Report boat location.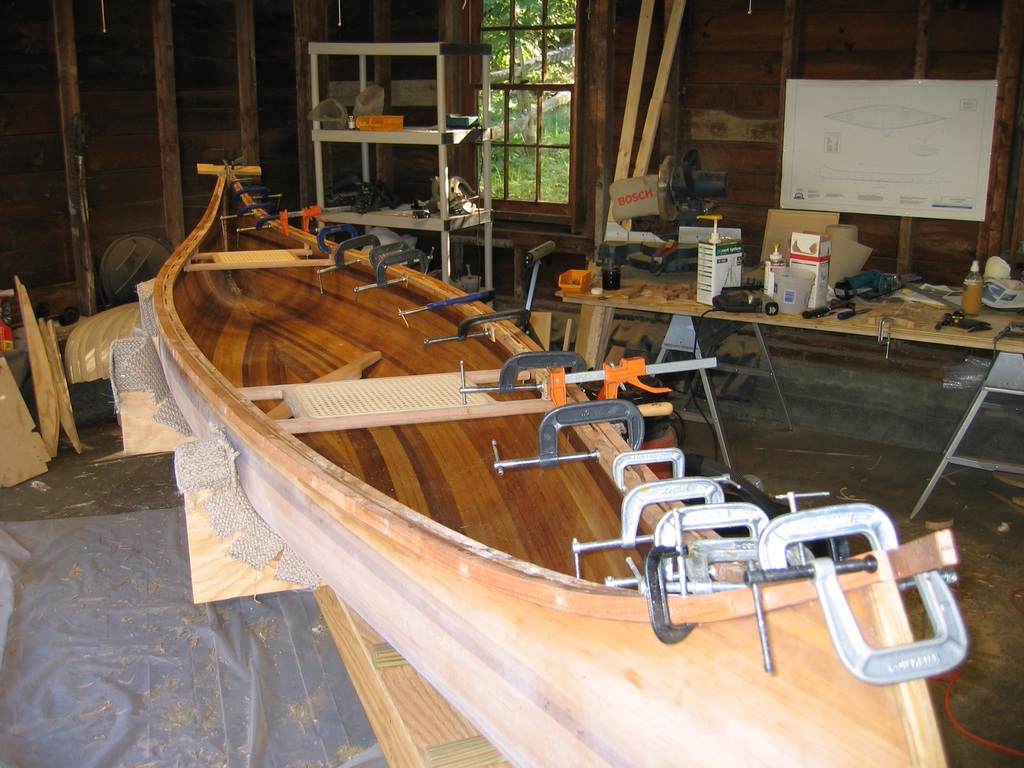
Report: box(119, 115, 948, 724).
